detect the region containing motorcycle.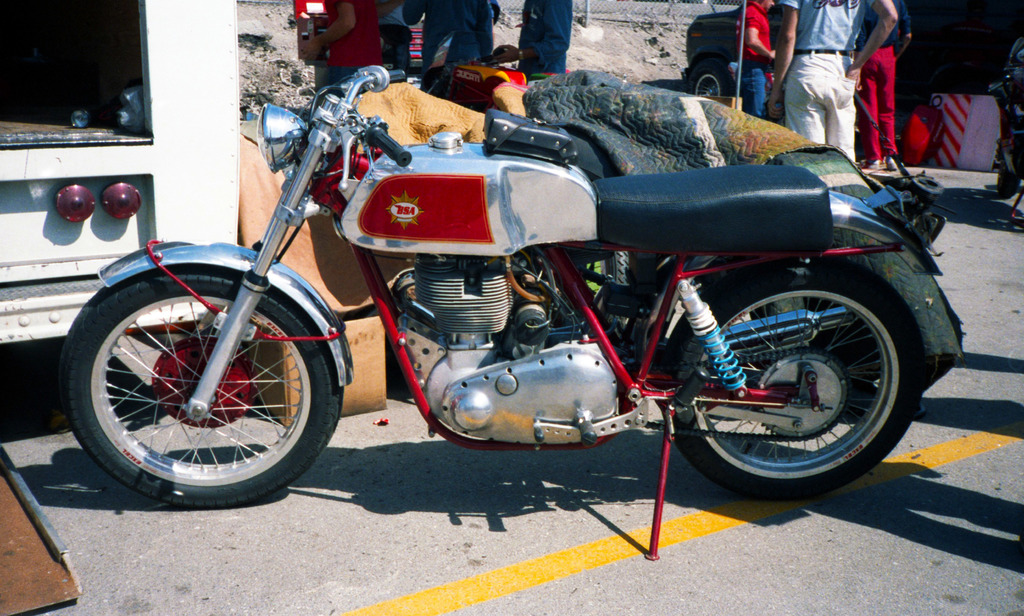
{"x1": 97, "y1": 38, "x2": 935, "y2": 545}.
